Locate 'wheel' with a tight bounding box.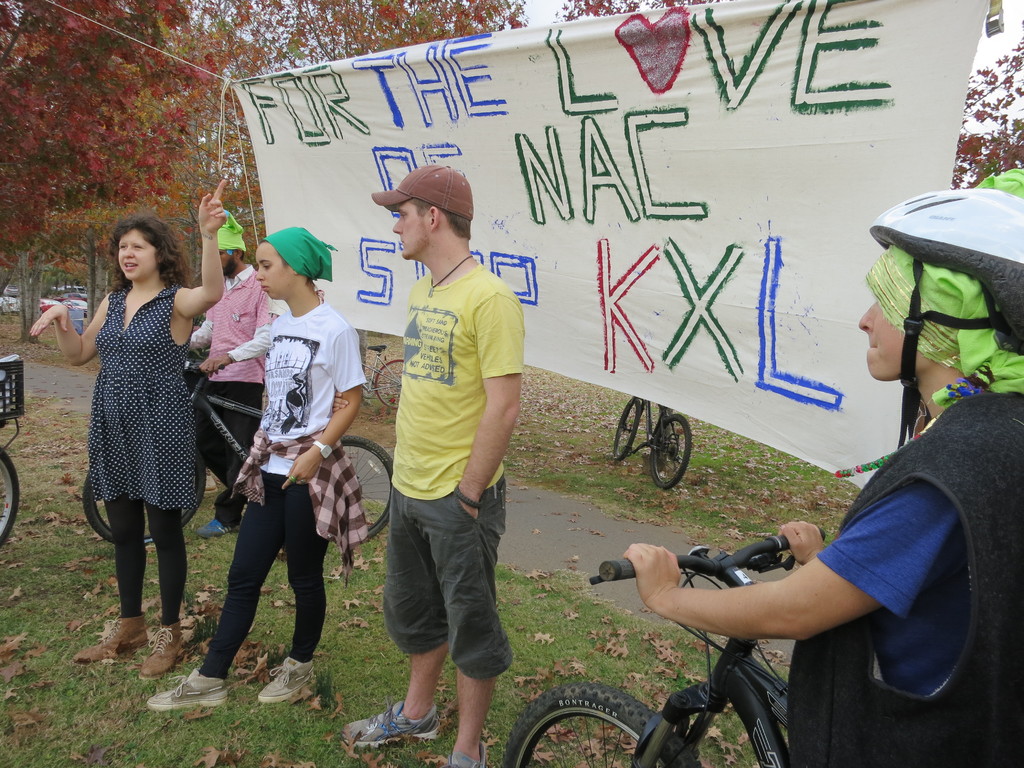
bbox=(612, 398, 641, 460).
